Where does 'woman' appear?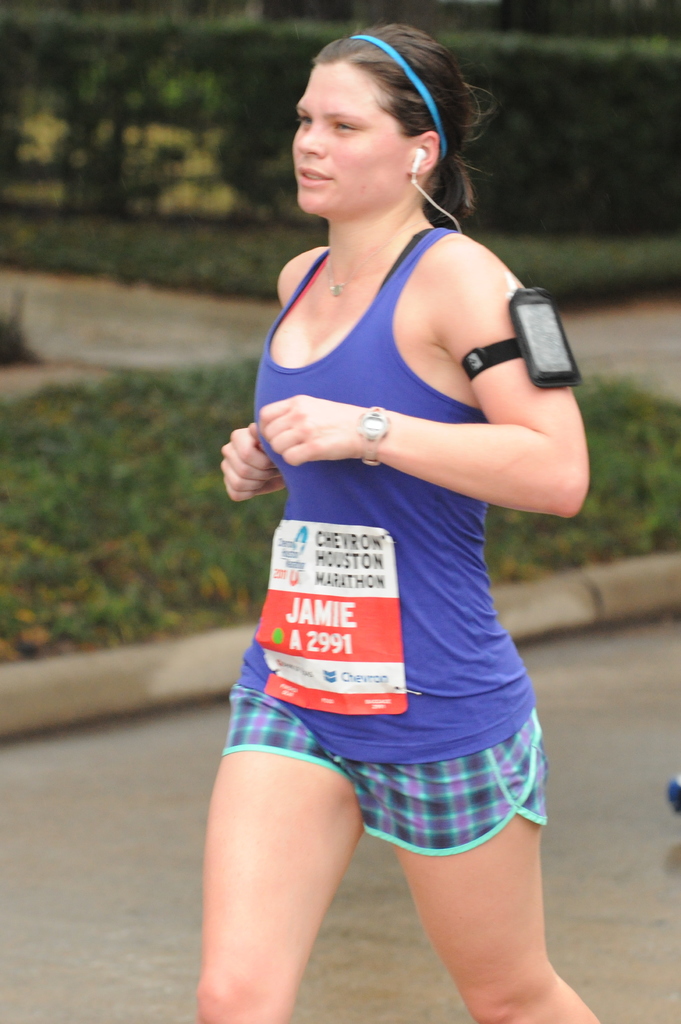
Appears at bbox=(197, 22, 606, 1023).
